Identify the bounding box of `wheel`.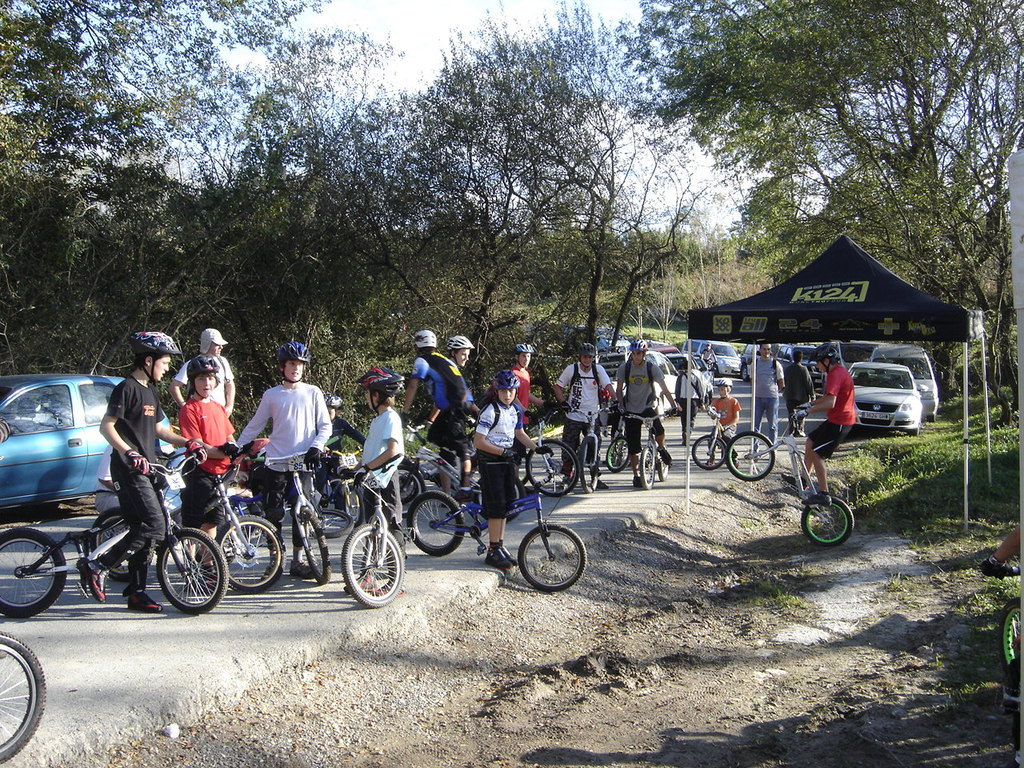
left=529, top=440, right=579, bottom=496.
